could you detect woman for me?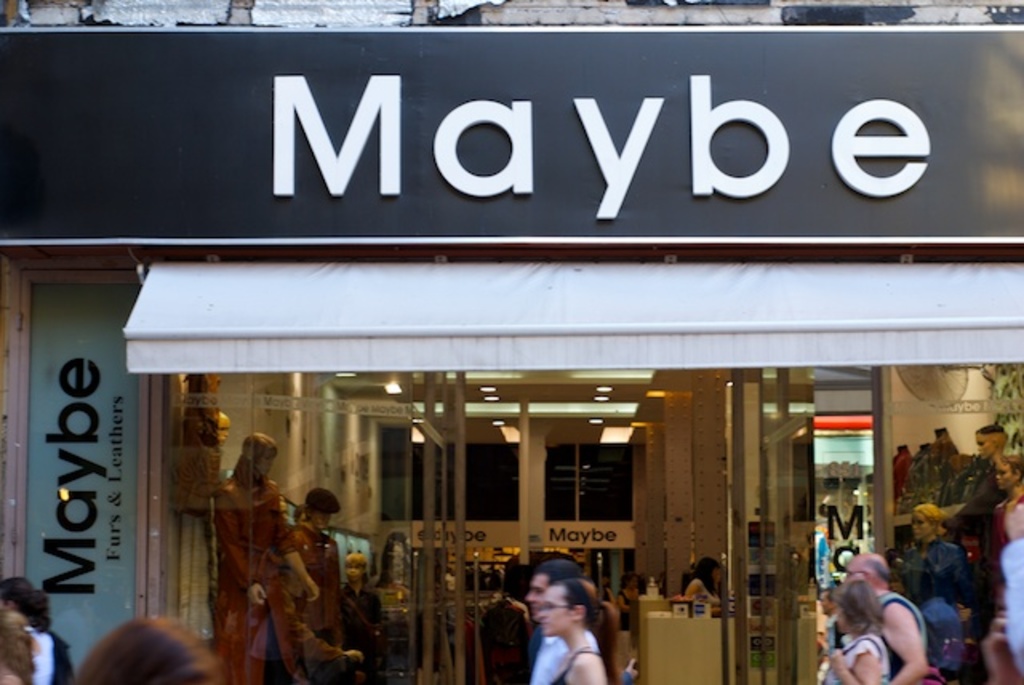
Detection result: {"left": 211, "top": 429, "right": 314, "bottom": 683}.
